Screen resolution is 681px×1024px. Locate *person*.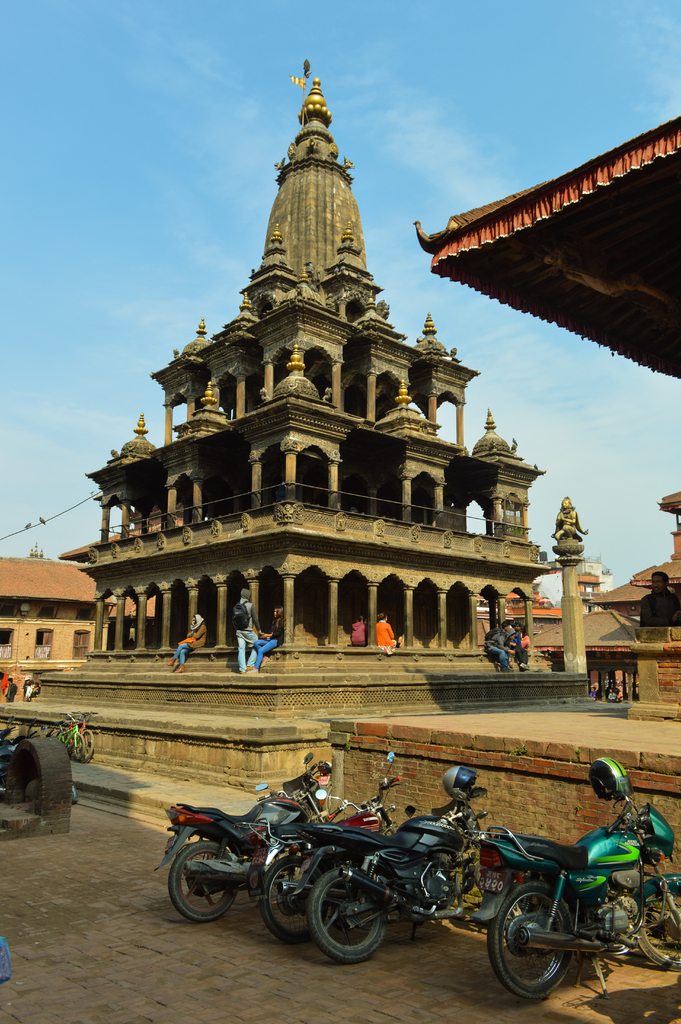
rect(511, 623, 530, 671).
